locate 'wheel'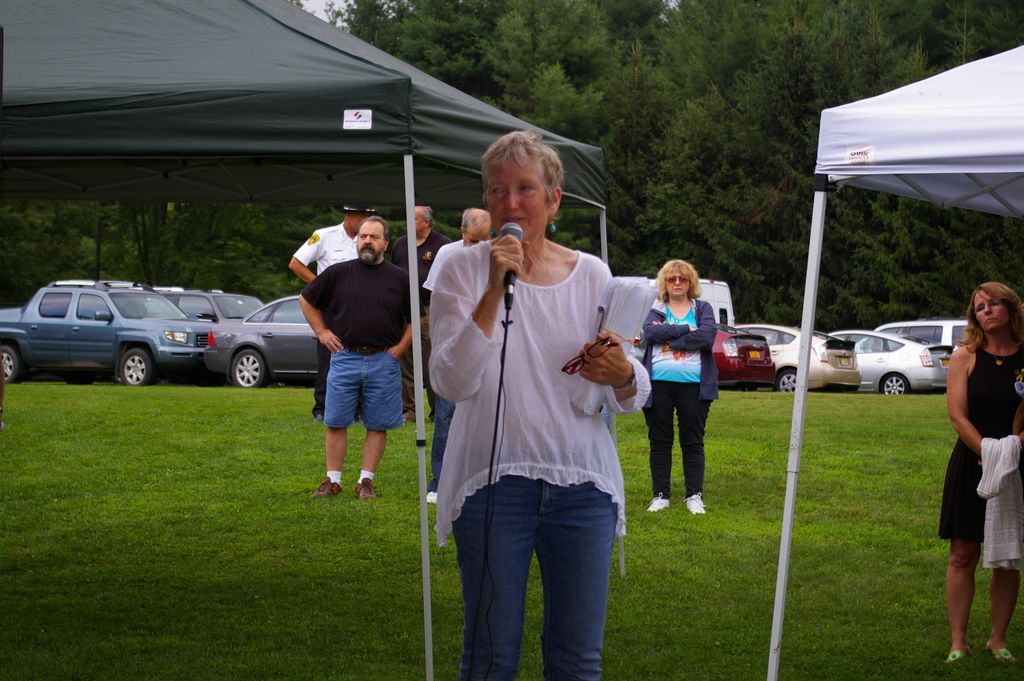
[774, 370, 802, 386]
